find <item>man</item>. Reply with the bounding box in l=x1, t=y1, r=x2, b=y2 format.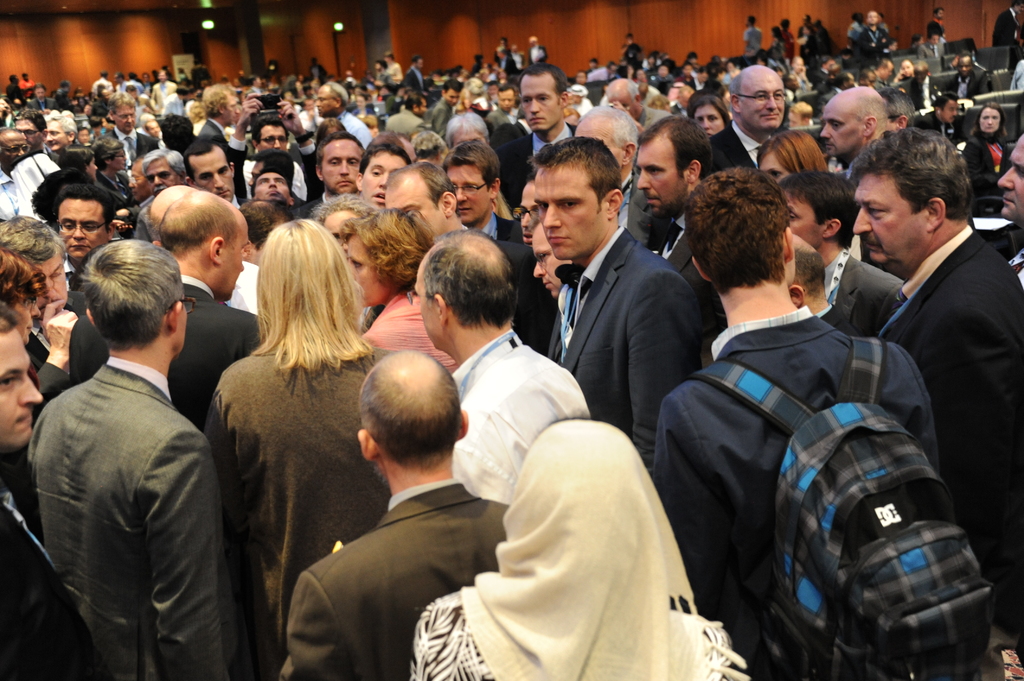
l=407, t=228, r=593, b=503.
